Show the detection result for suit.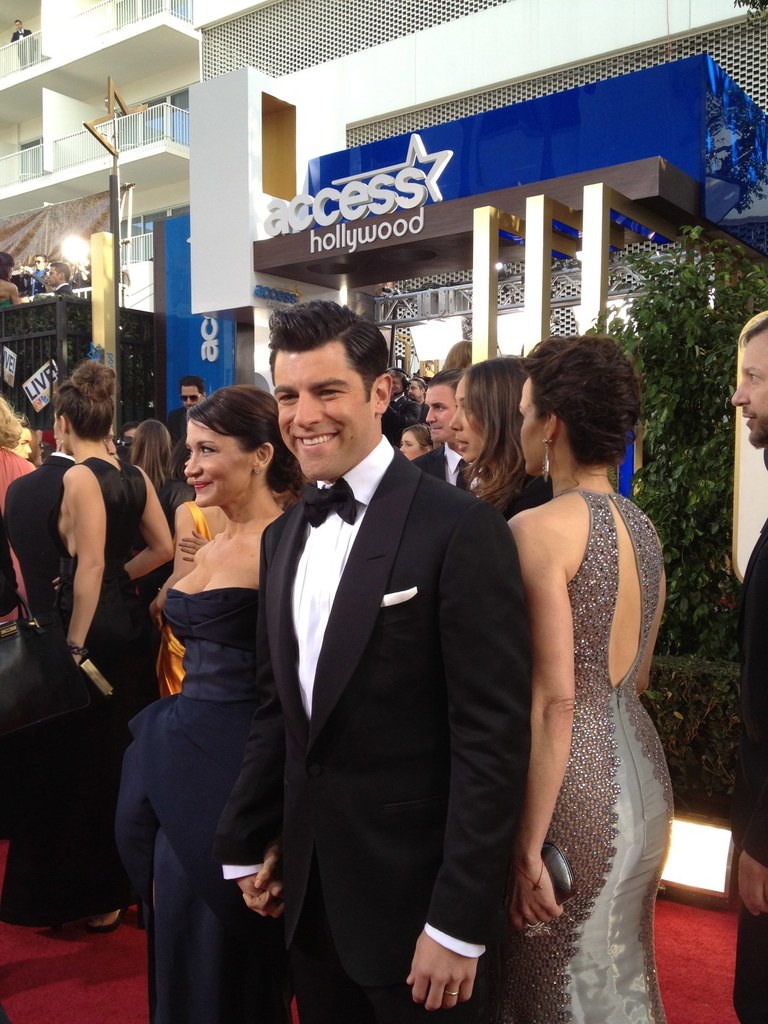
detection(380, 392, 420, 444).
